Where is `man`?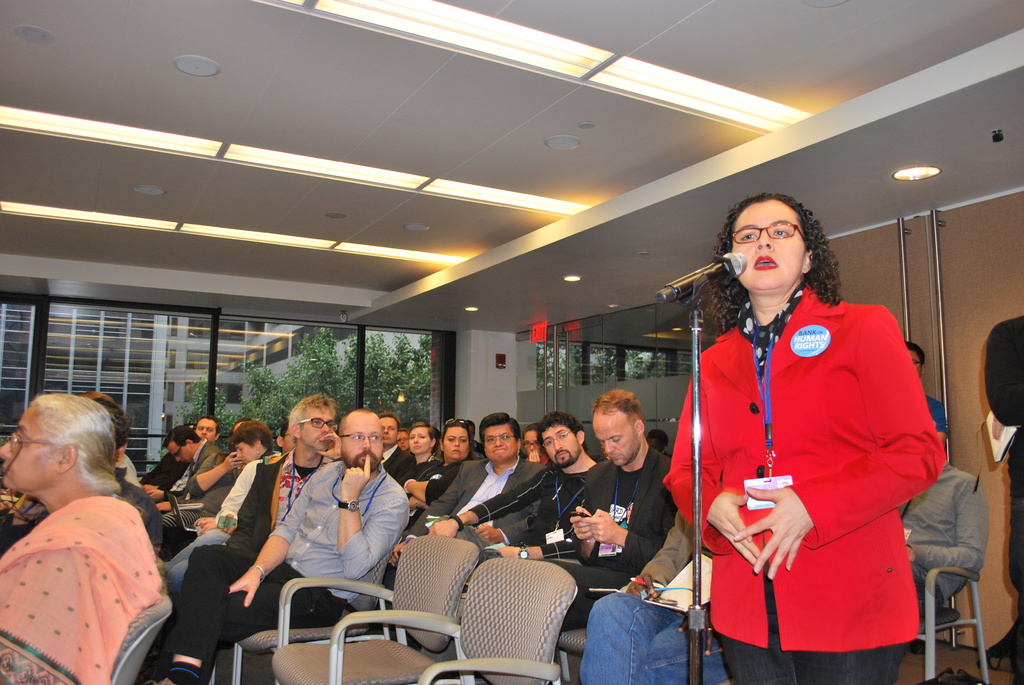
(531, 388, 678, 647).
